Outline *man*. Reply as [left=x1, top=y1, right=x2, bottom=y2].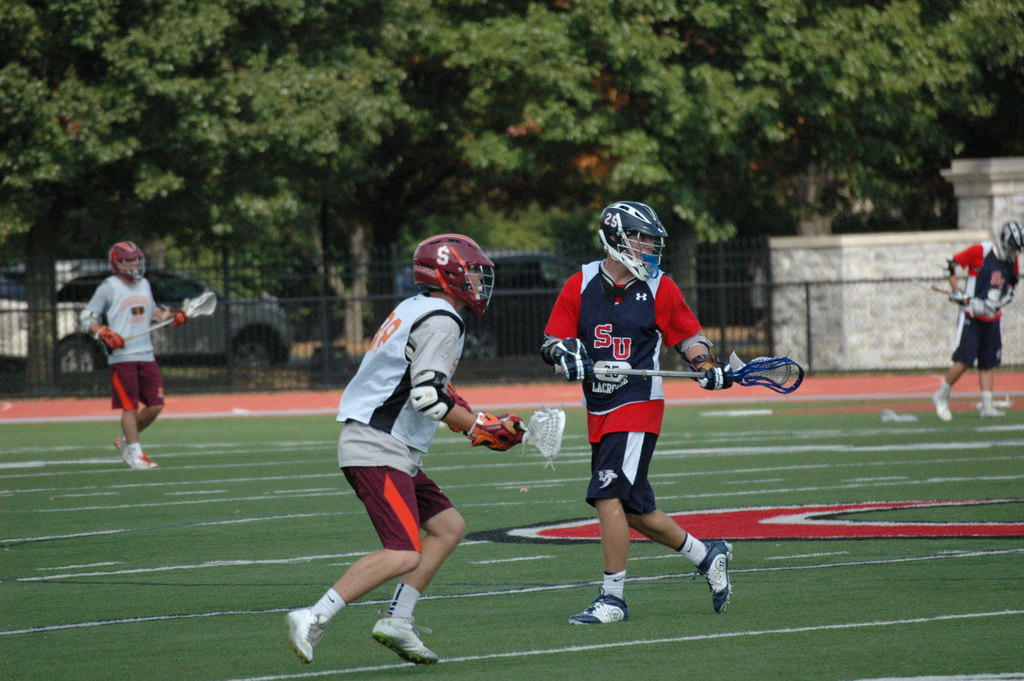
[left=278, top=235, right=532, bottom=671].
